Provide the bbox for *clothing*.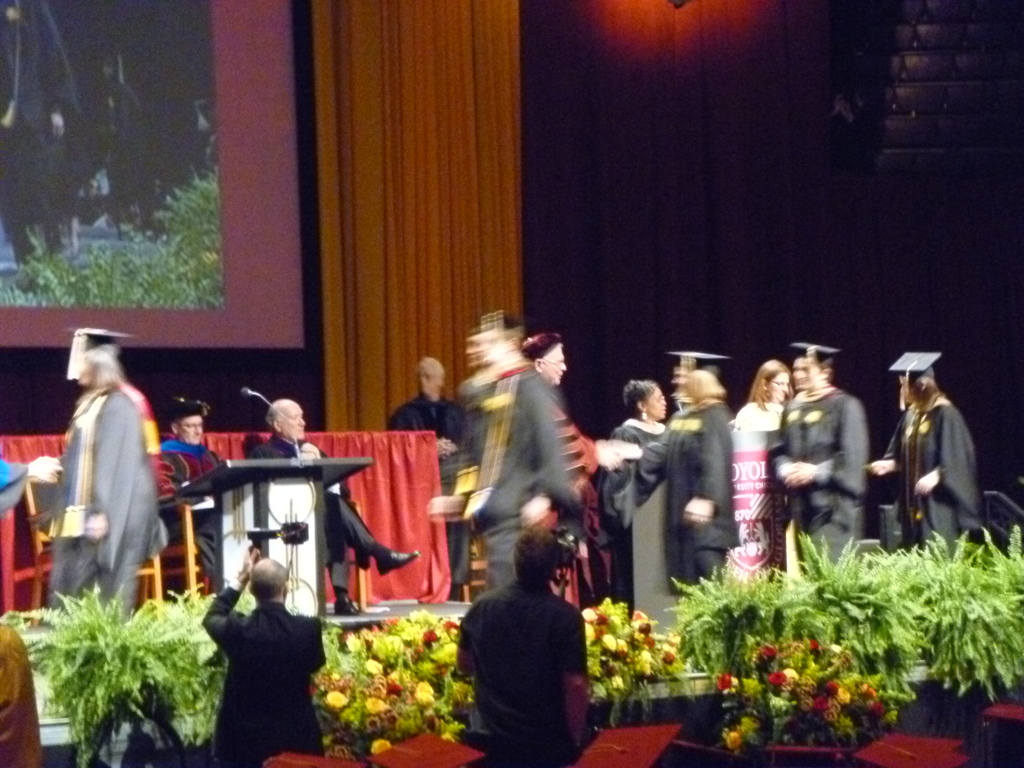
Rect(462, 356, 605, 602).
